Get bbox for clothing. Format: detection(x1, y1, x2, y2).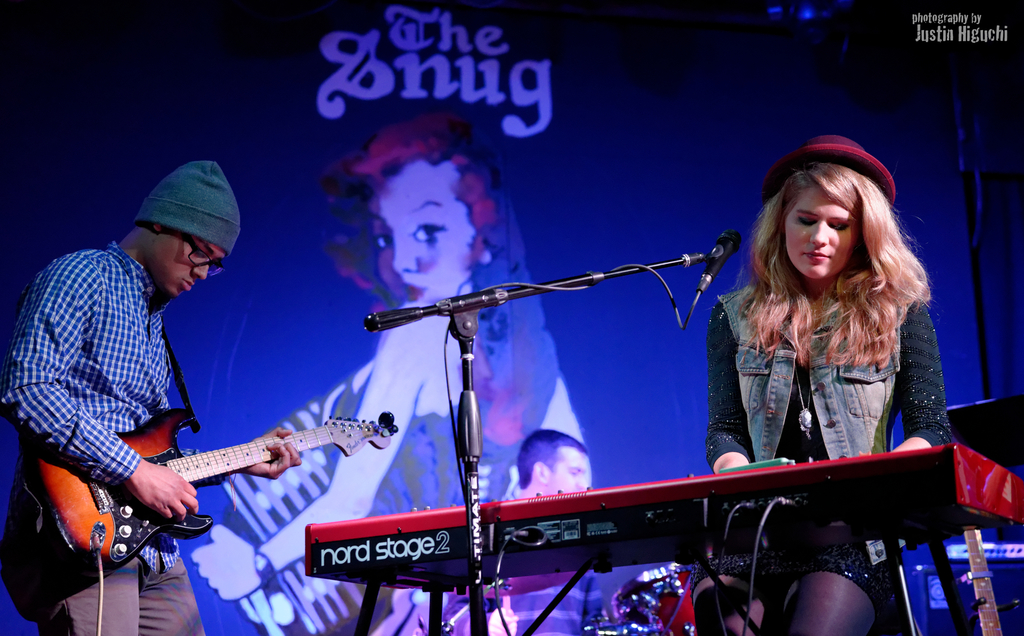
detection(679, 230, 963, 539).
